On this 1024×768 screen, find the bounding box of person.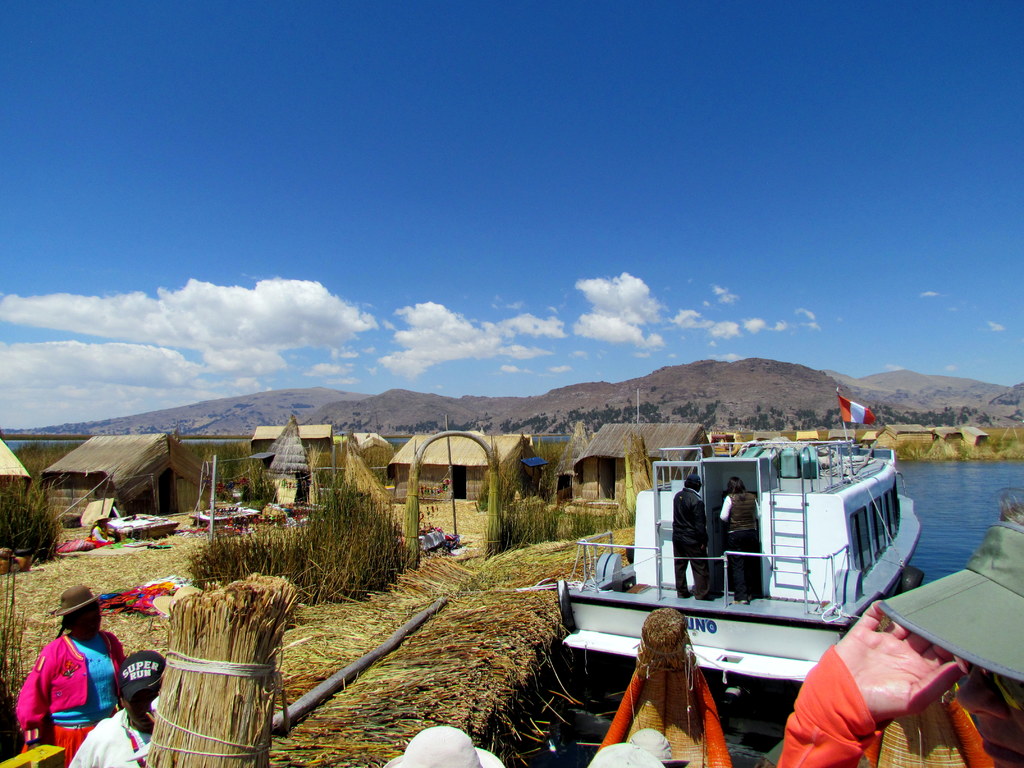
Bounding box: 776 503 1023 765.
